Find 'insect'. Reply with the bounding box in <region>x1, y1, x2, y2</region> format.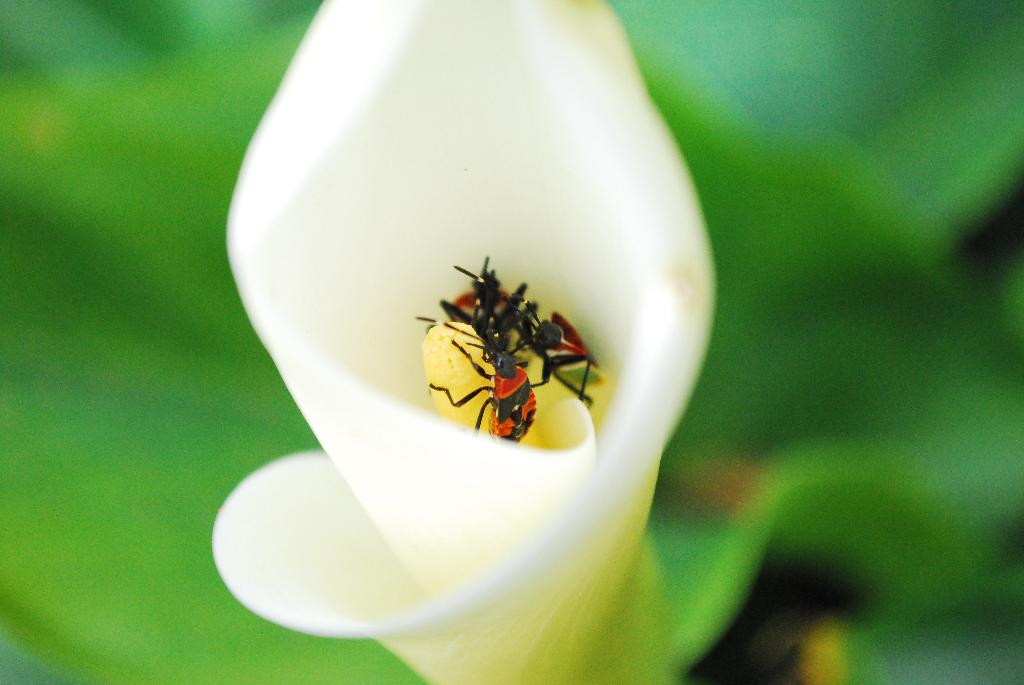
<region>426, 324, 540, 446</region>.
